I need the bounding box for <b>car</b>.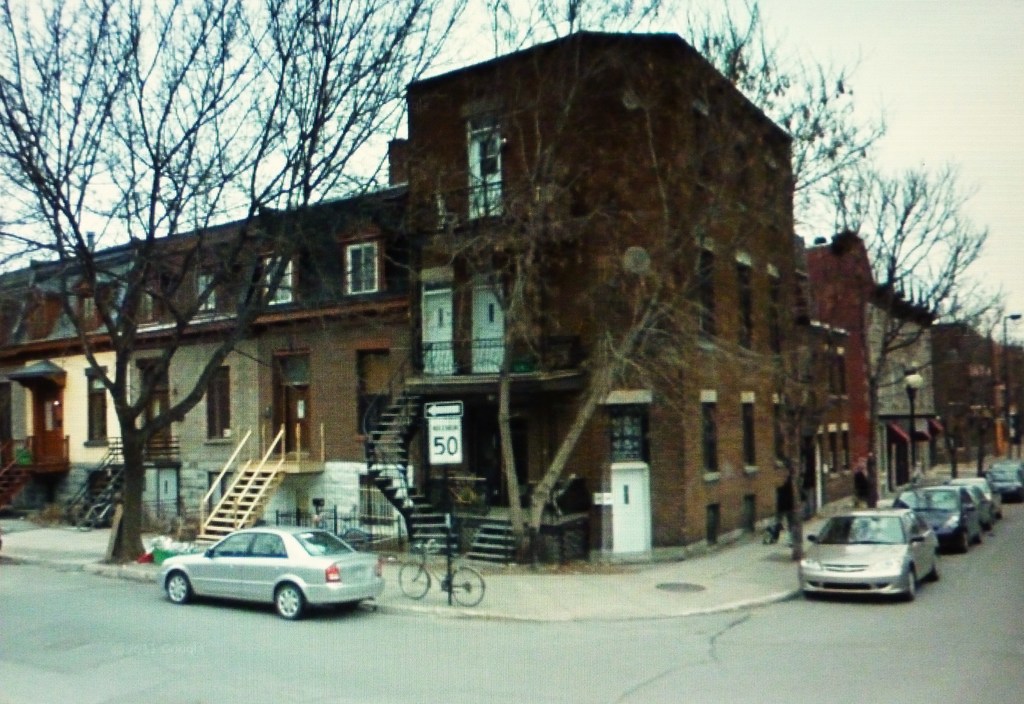
Here it is: 950,478,1000,516.
